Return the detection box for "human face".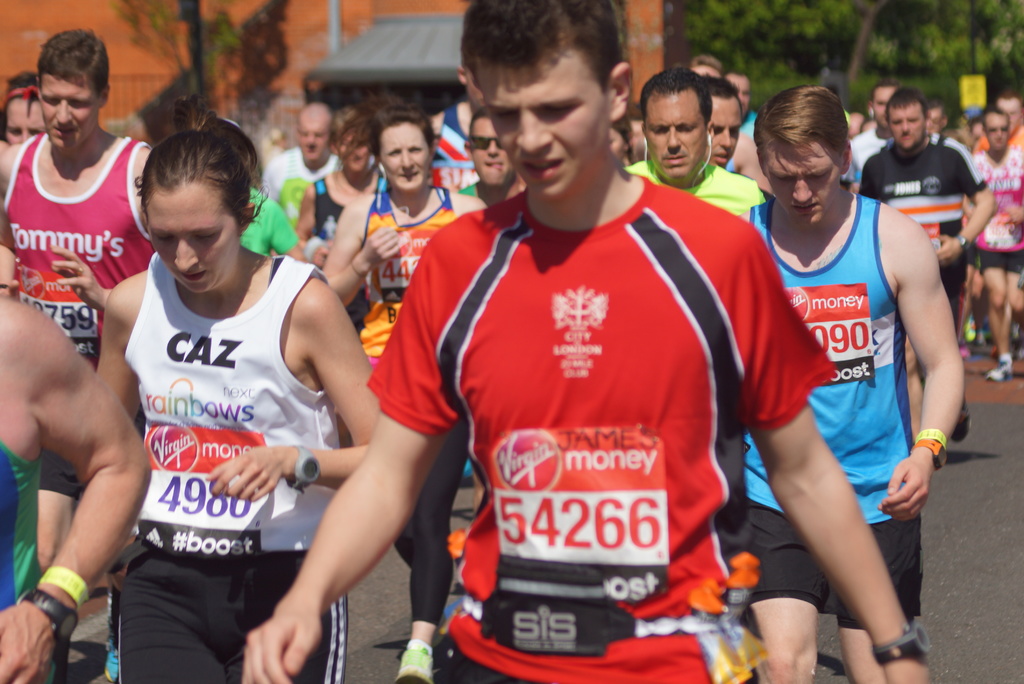
<region>481, 53, 611, 197</region>.
